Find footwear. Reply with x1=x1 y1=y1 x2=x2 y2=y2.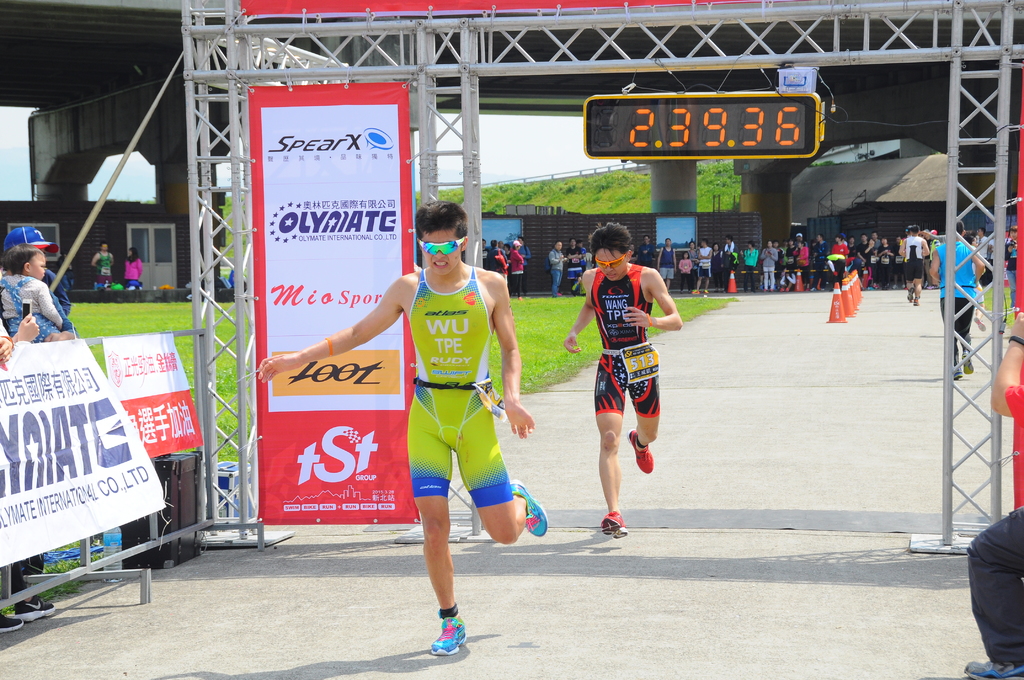
x1=433 y1=614 x2=468 y2=656.
